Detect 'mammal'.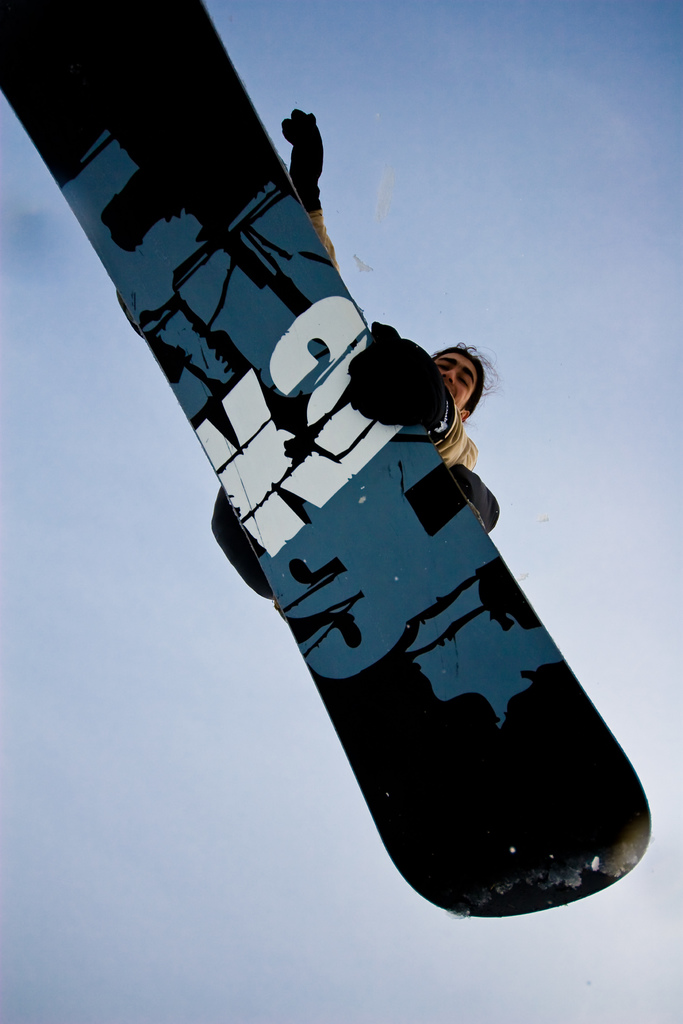
Detected at box=[201, 81, 511, 588].
